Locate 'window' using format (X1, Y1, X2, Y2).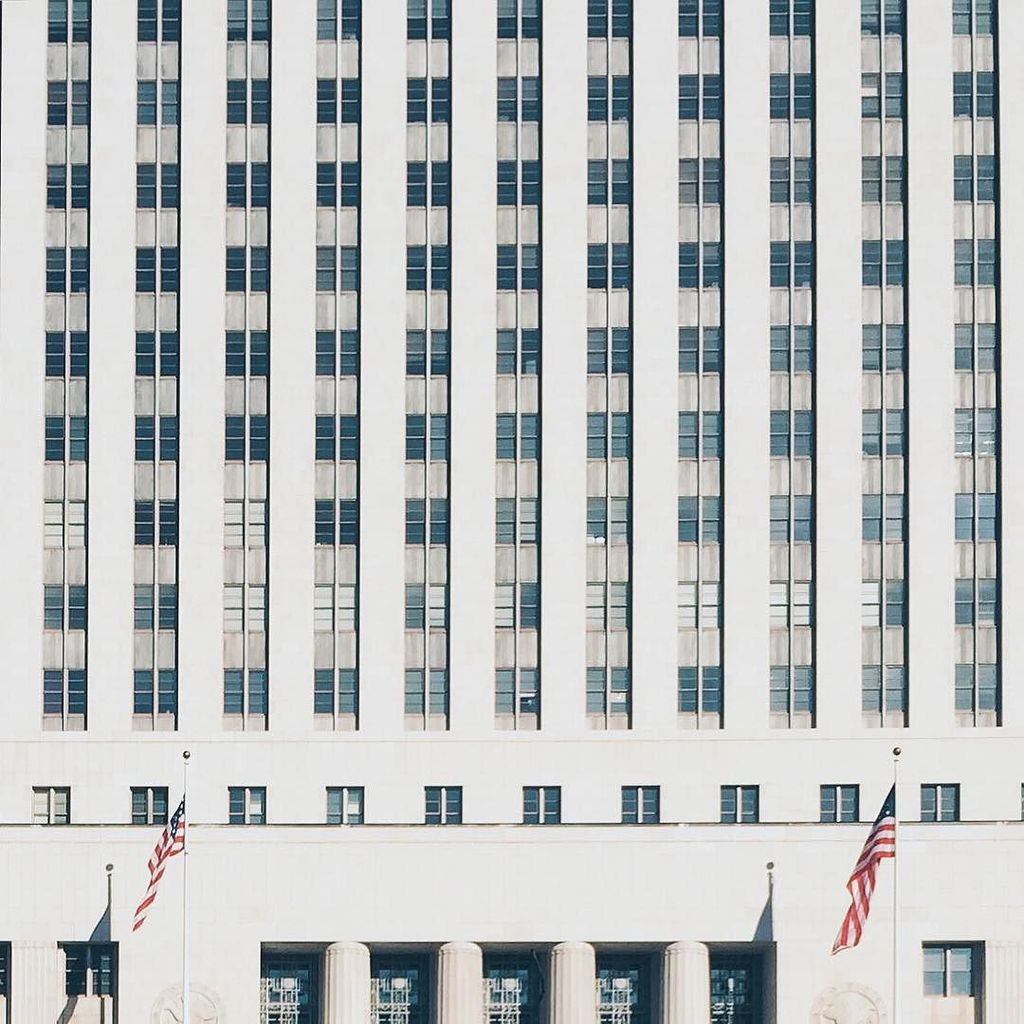
(219, 787, 267, 825).
